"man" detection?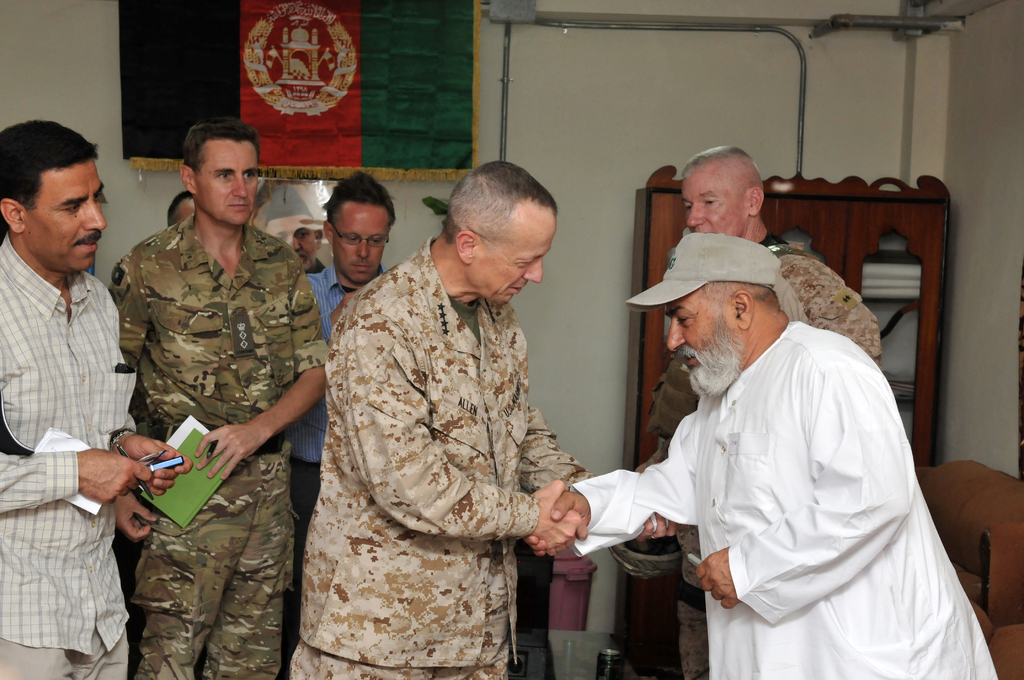
(261, 181, 328, 275)
